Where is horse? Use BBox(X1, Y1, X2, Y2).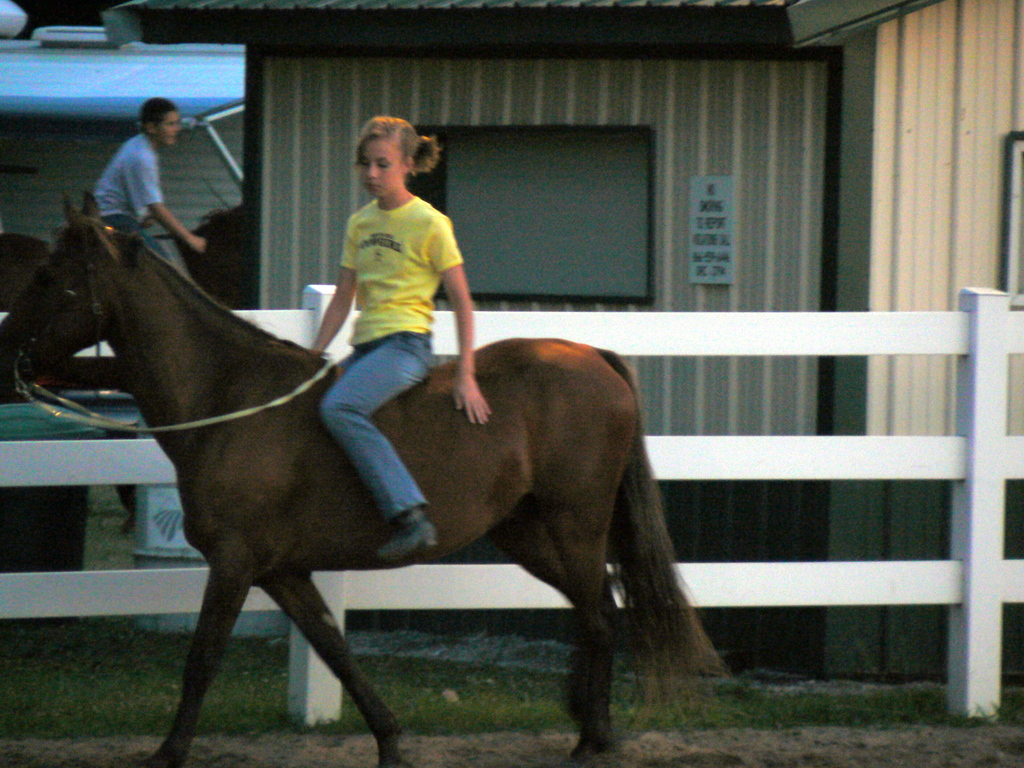
BBox(0, 188, 730, 767).
